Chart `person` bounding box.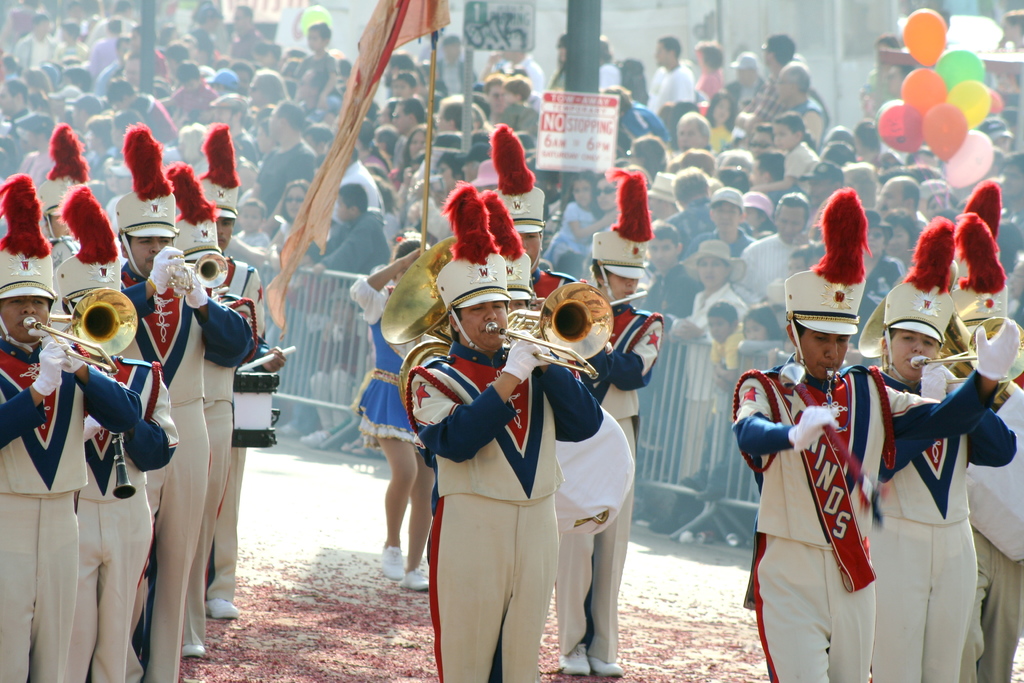
Charted: {"x1": 173, "y1": 206, "x2": 257, "y2": 658}.
